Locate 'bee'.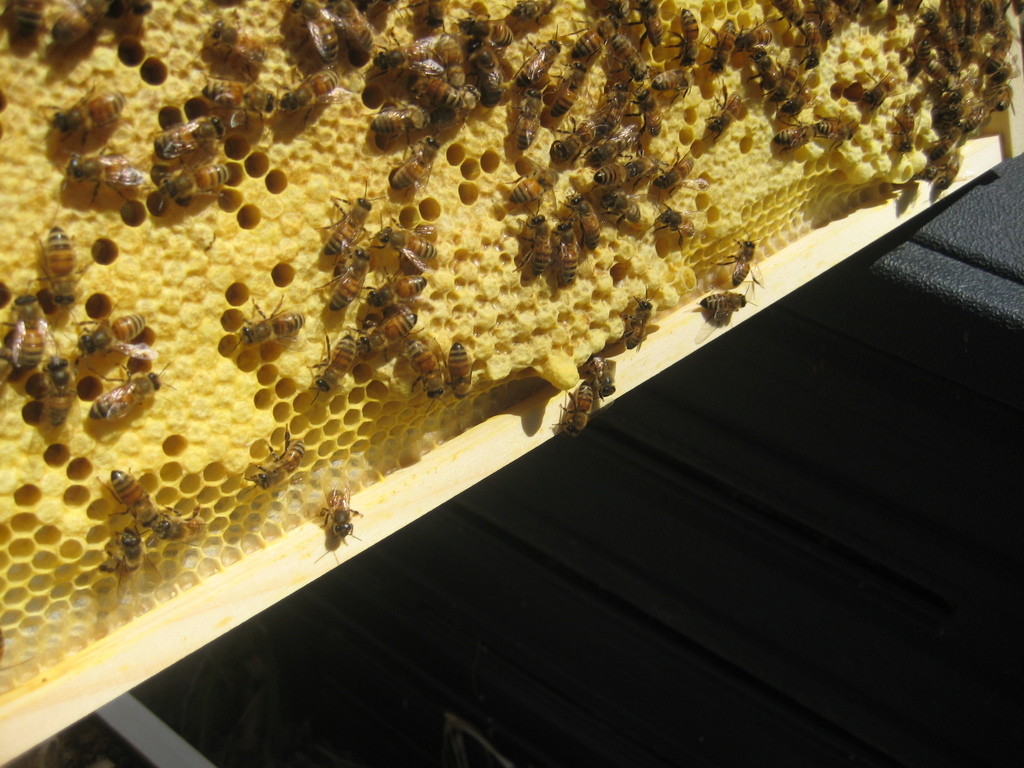
Bounding box: locate(199, 74, 277, 120).
